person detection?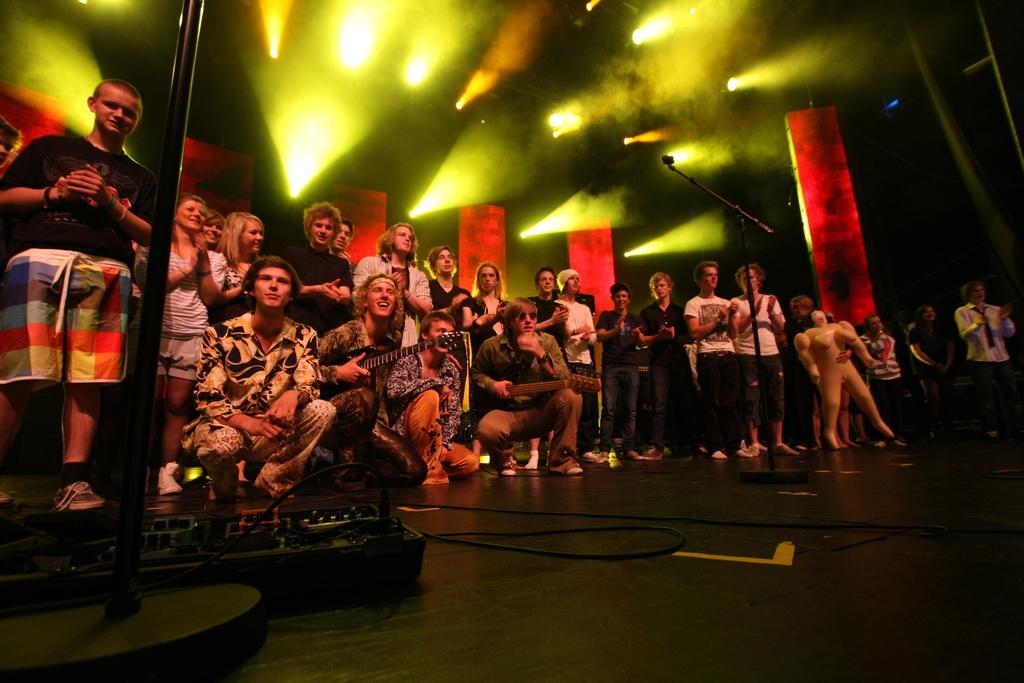
BBox(323, 220, 349, 265)
